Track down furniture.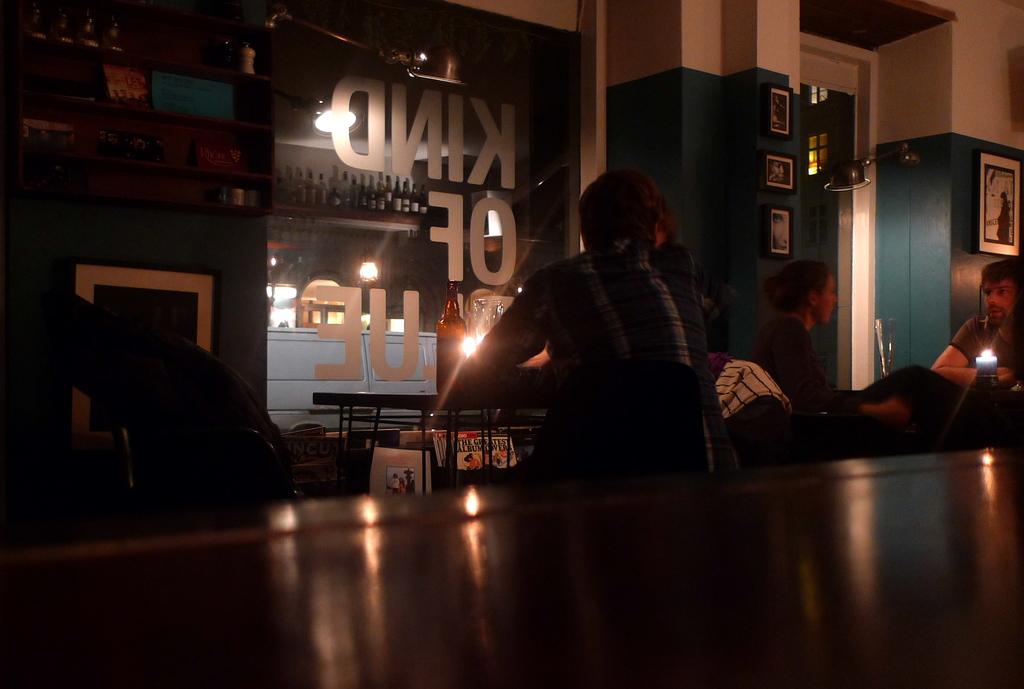
Tracked to box(0, 0, 273, 213).
